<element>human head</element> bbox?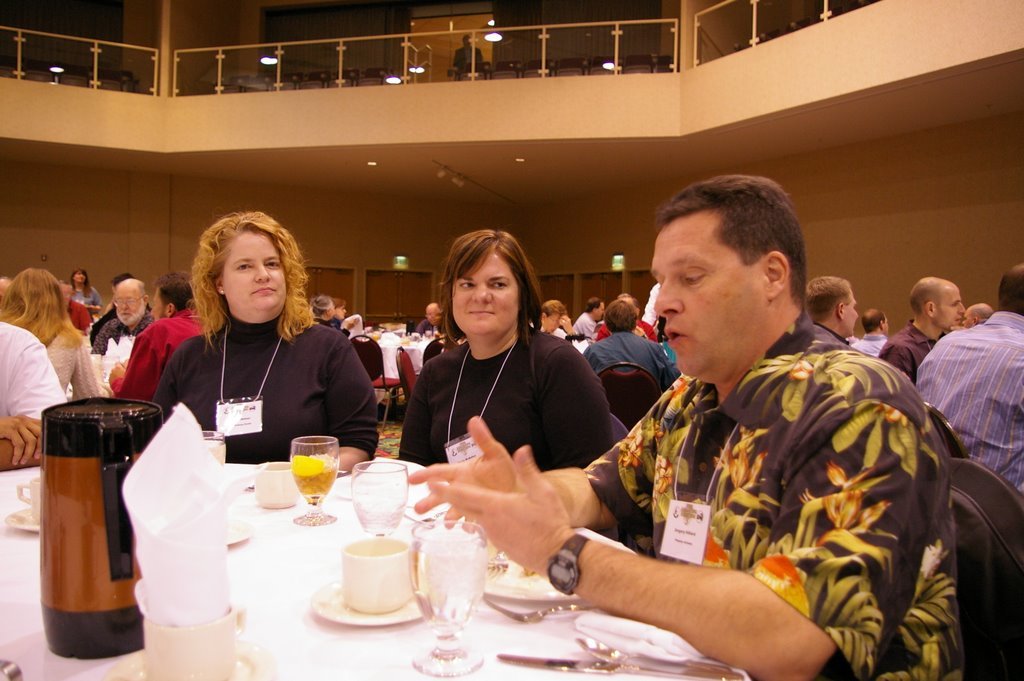
(803, 277, 865, 335)
